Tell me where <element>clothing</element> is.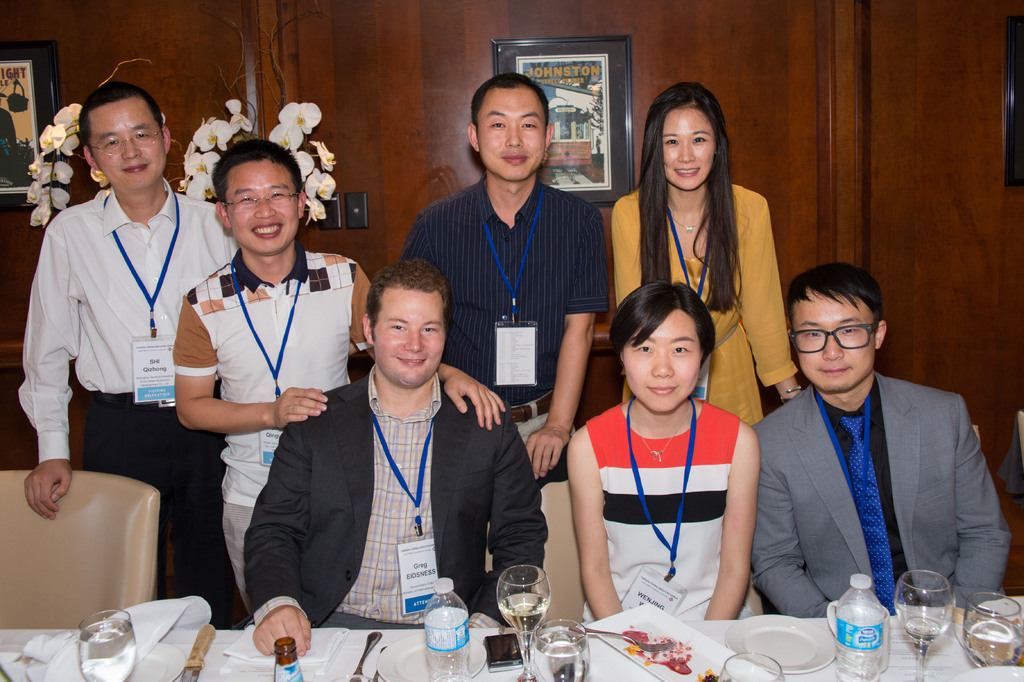
<element>clothing</element> is at [751,374,1011,621].
